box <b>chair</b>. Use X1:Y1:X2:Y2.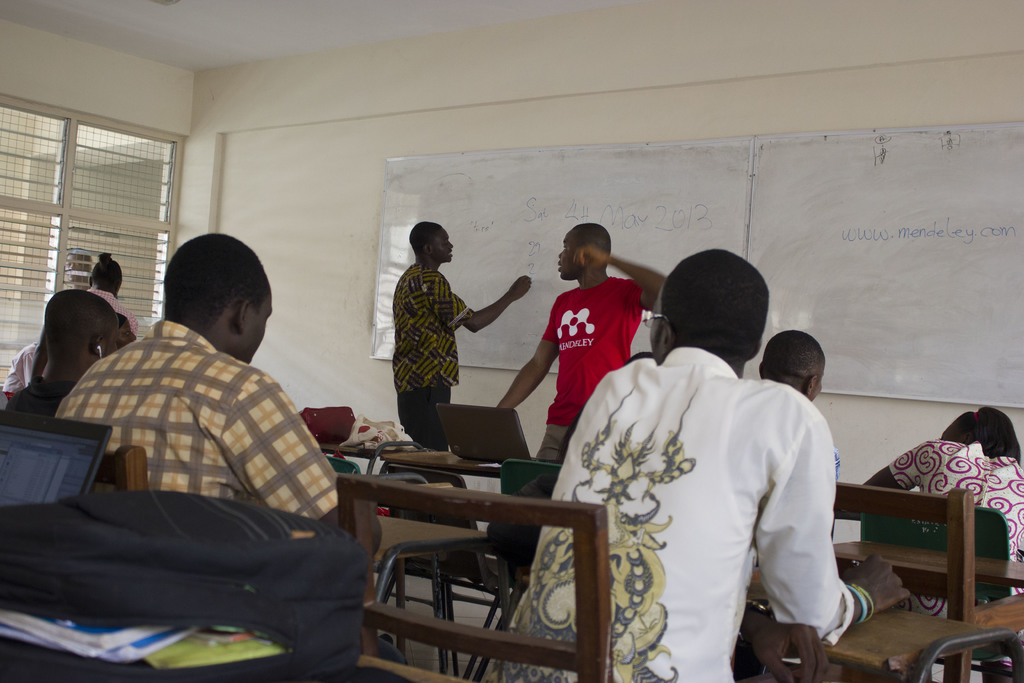
830:478:1023:682.
